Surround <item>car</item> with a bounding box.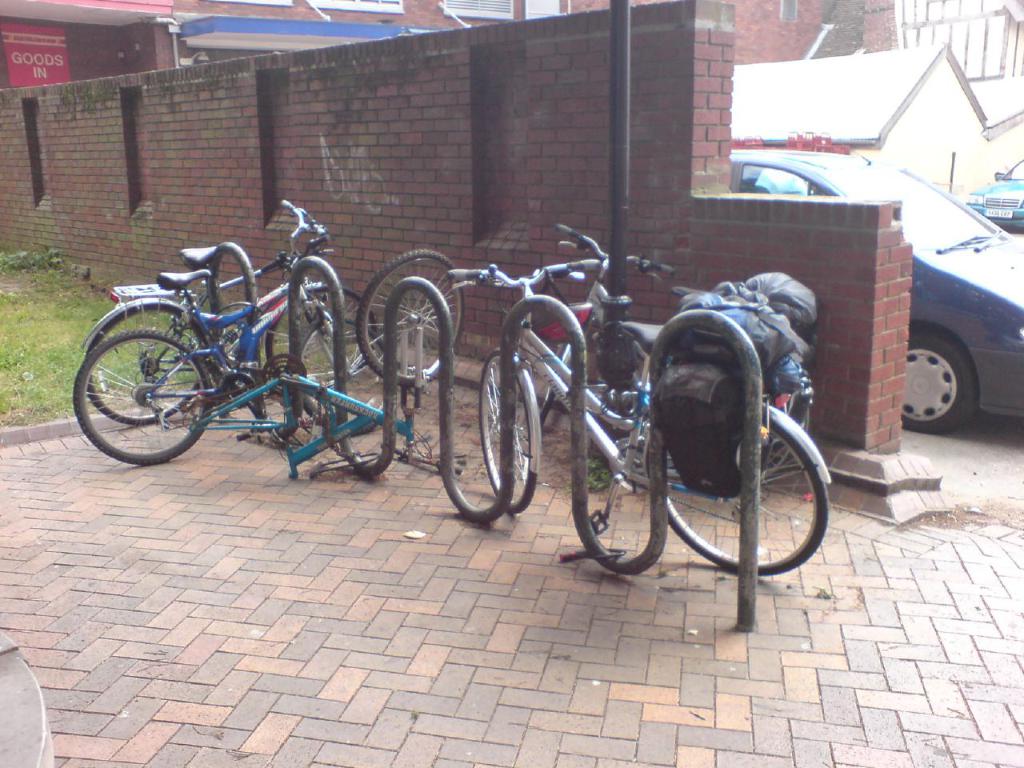
{"left": 960, "top": 154, "right": 1023, "bottom": 230}.
